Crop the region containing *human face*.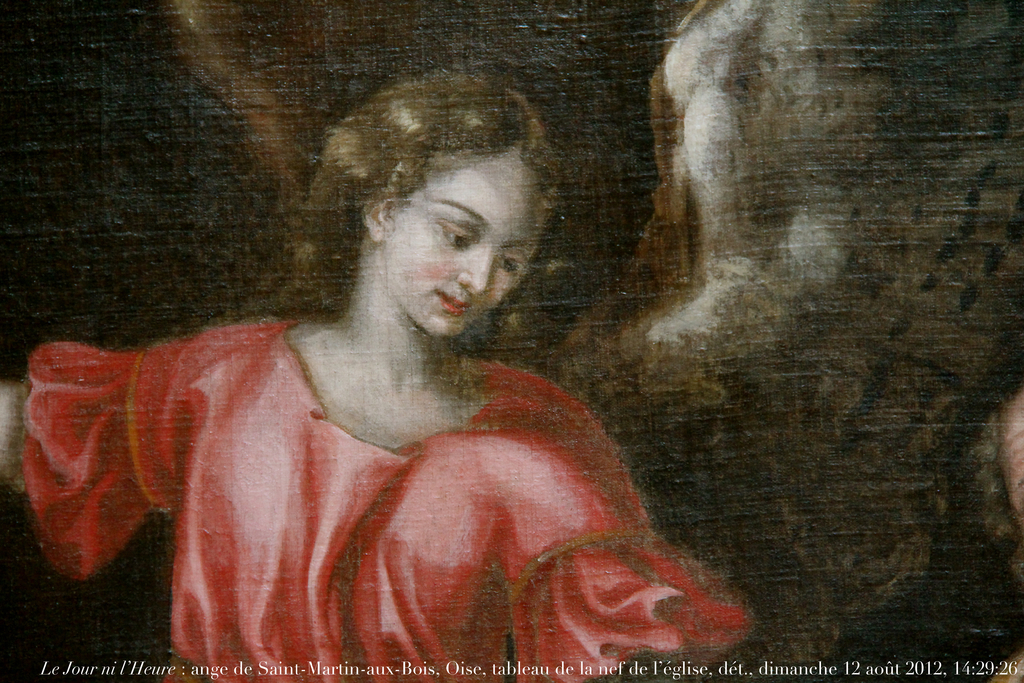
Crop region: bbox=[378, 152, 539, 336].
